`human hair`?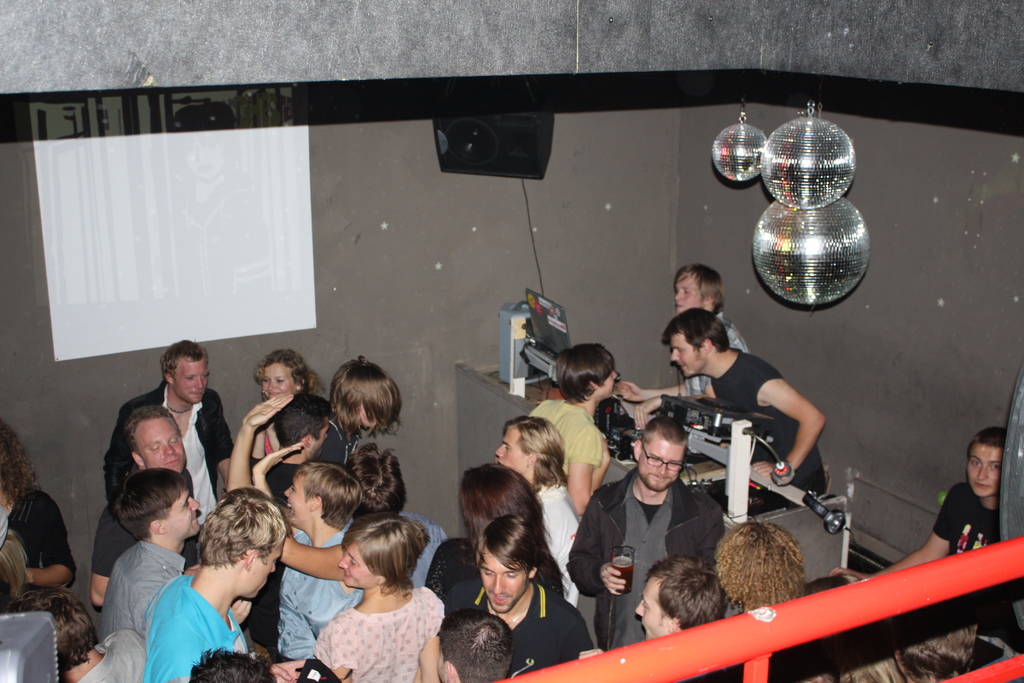
Rect(337, 512, 433, 593)
